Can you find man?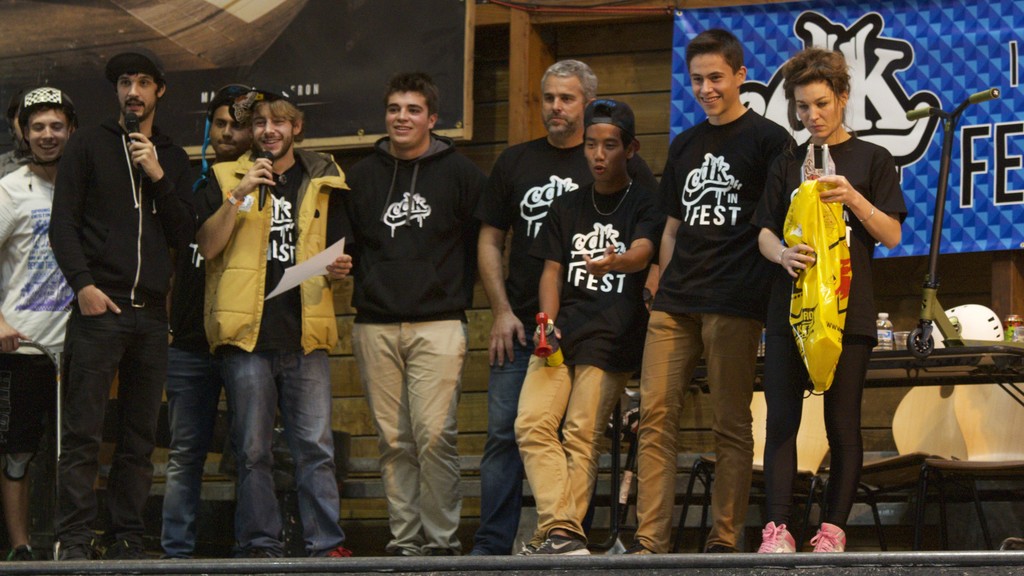
Yes, bounding box: Rect(32, 47, 203, 539).
